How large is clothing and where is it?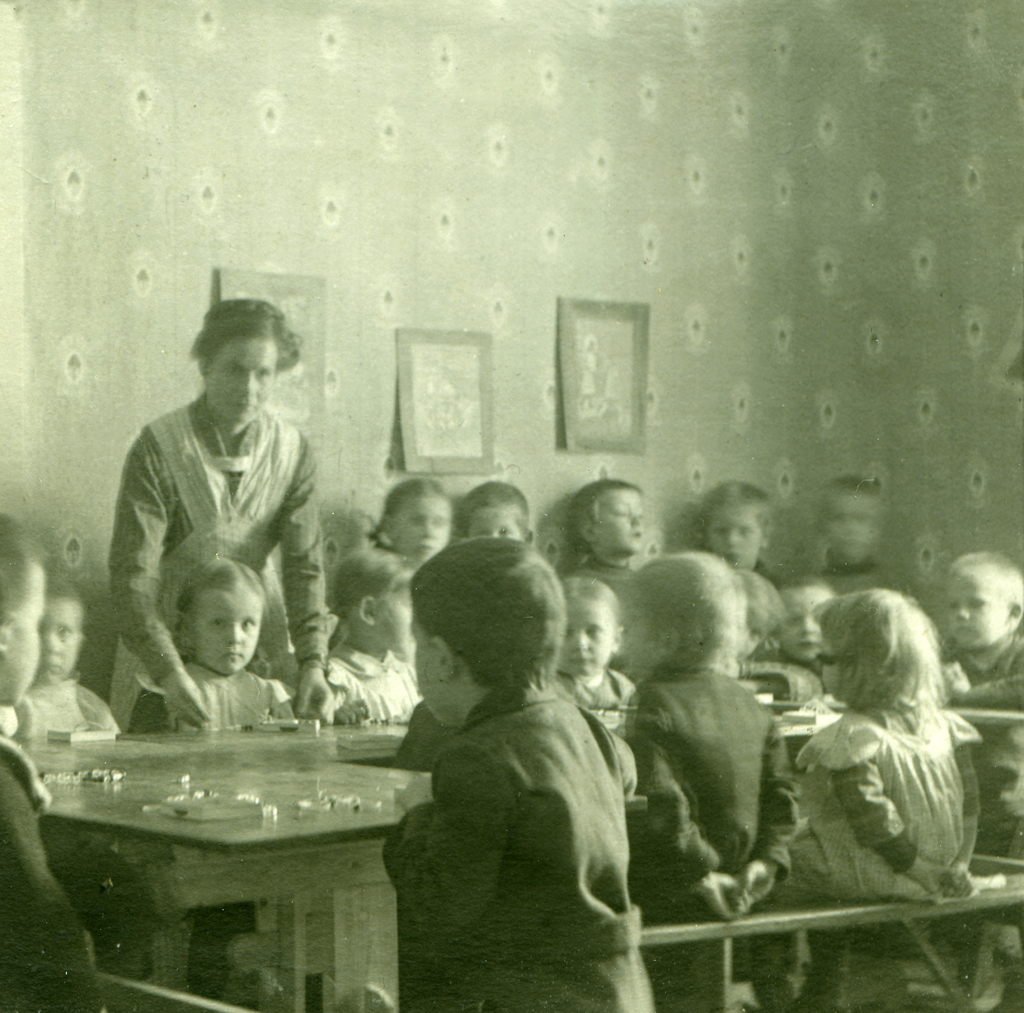
Bounding box: left=121, top=660, right=301, bottom=721.
